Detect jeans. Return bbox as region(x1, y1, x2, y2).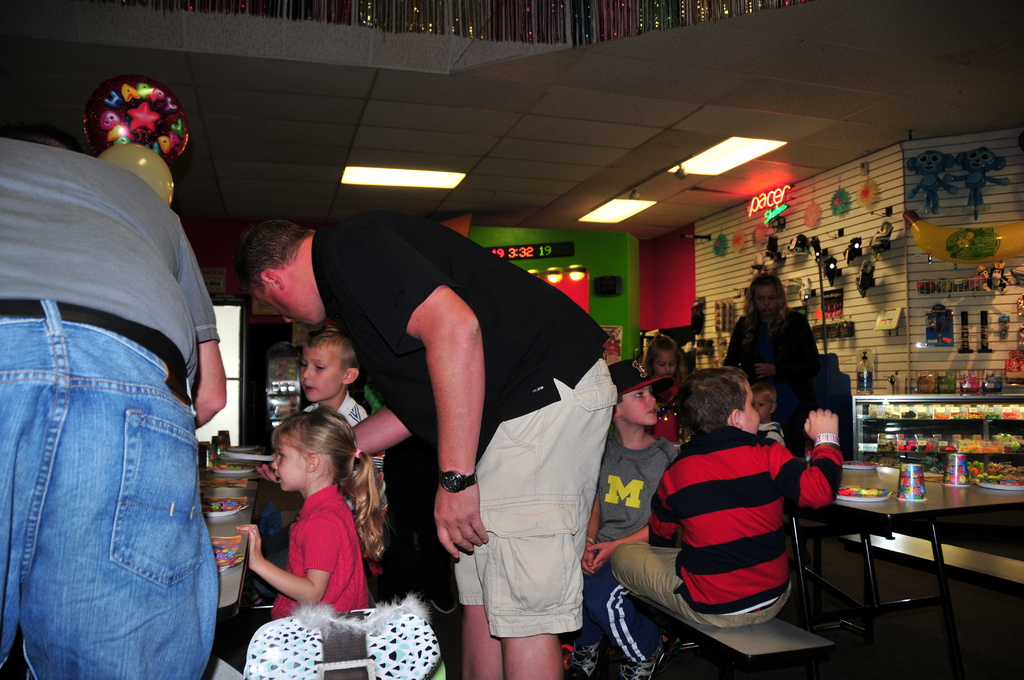
region(424, 344, 632, 646).
